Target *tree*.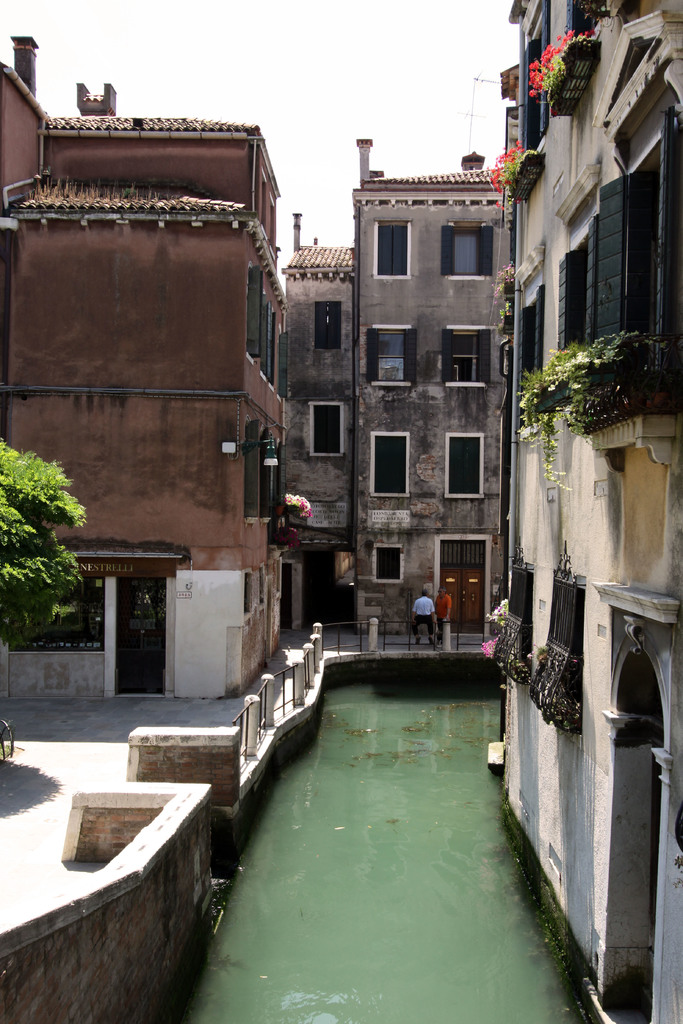
Target region: pyautogui.locateOnScreen(4, 419, 86, 645).
